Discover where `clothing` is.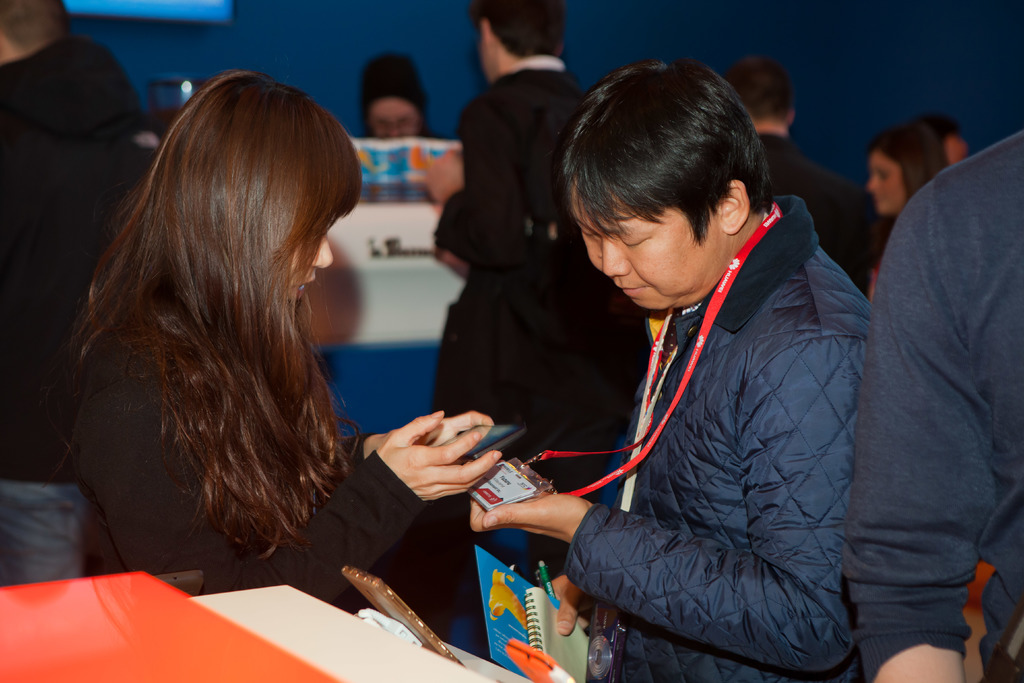
Discovered at [0,53,111,504].
